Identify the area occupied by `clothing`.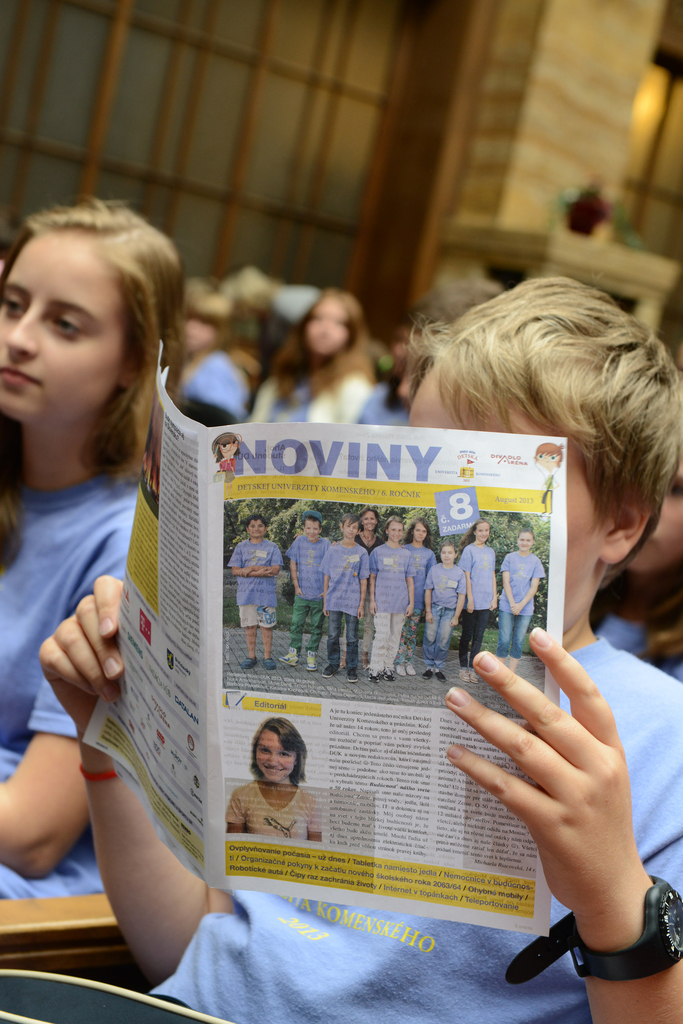
Area: box(227, 540, 284, 633).
